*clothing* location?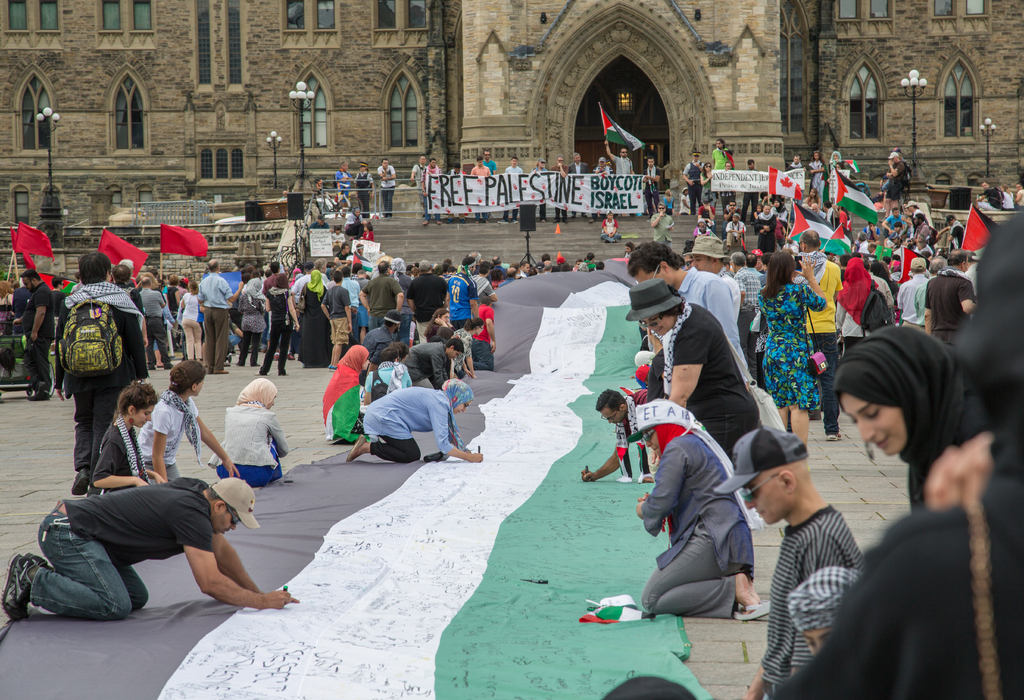
BBox(808, 163, 826, 202)
